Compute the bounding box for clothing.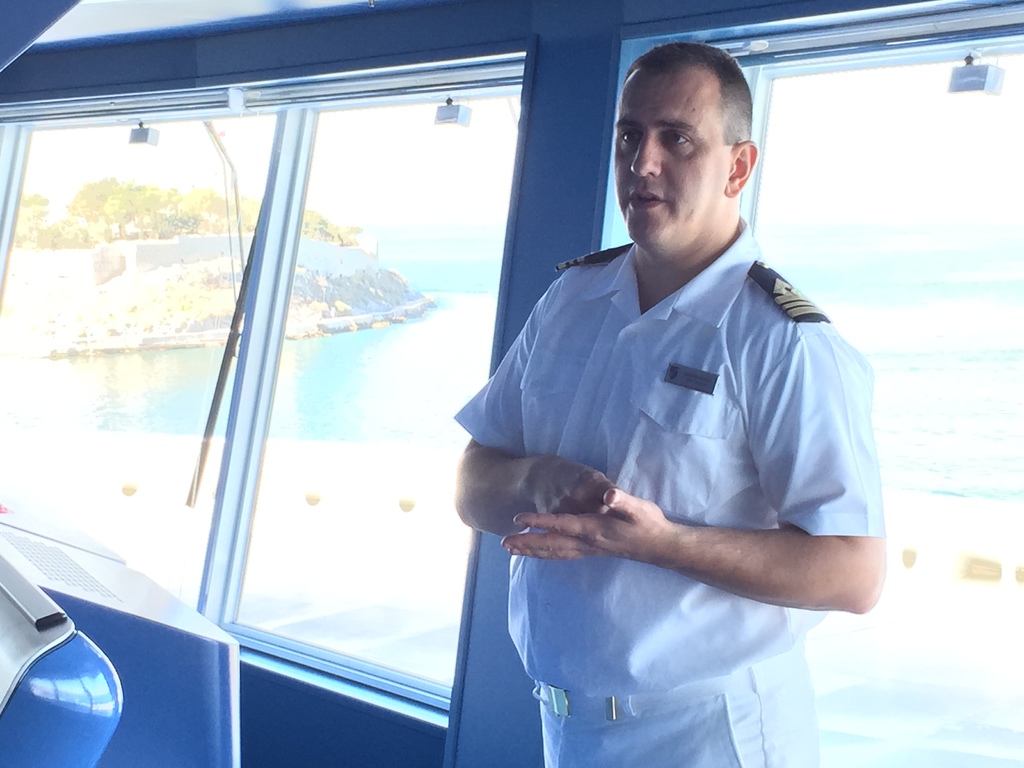
(474,186,870,712).
